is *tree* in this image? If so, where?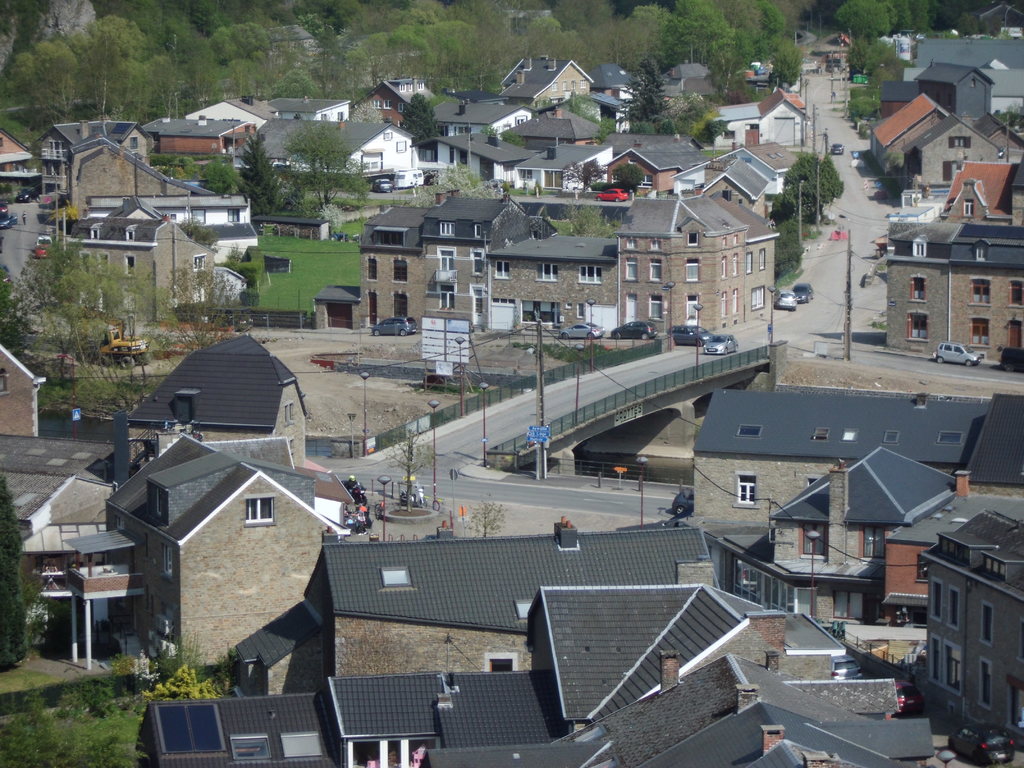
Yes, at <region>196, 150, 250, 198</region>.
